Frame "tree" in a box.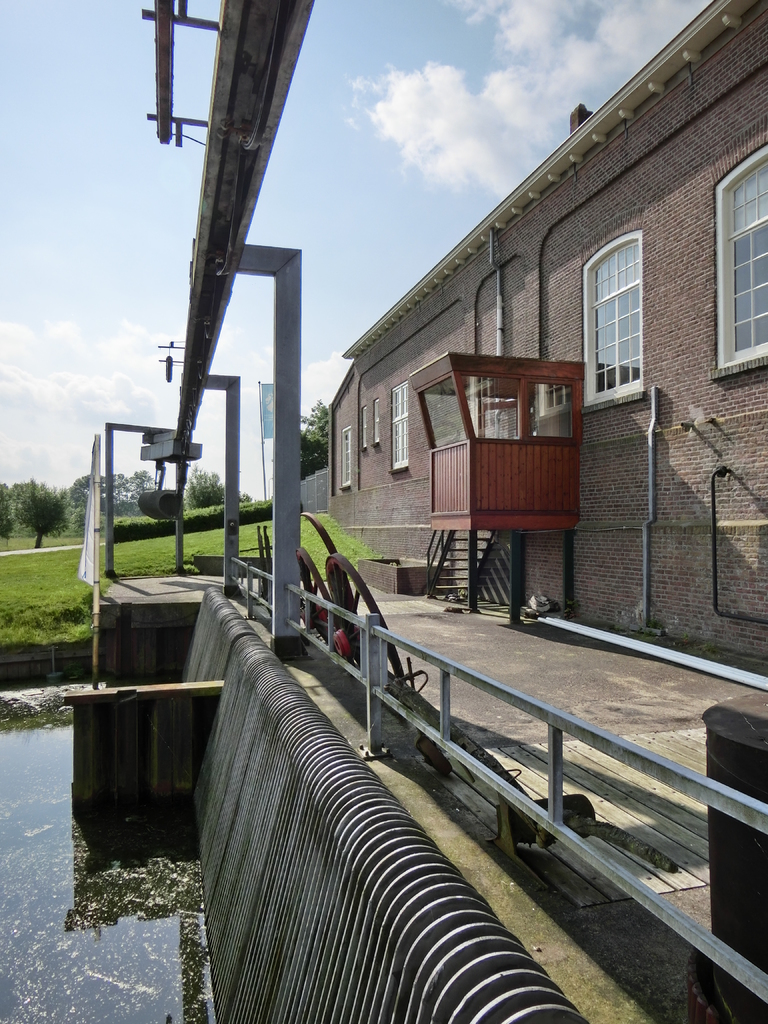
(left=6, top=458, right=63, bottom=553).
